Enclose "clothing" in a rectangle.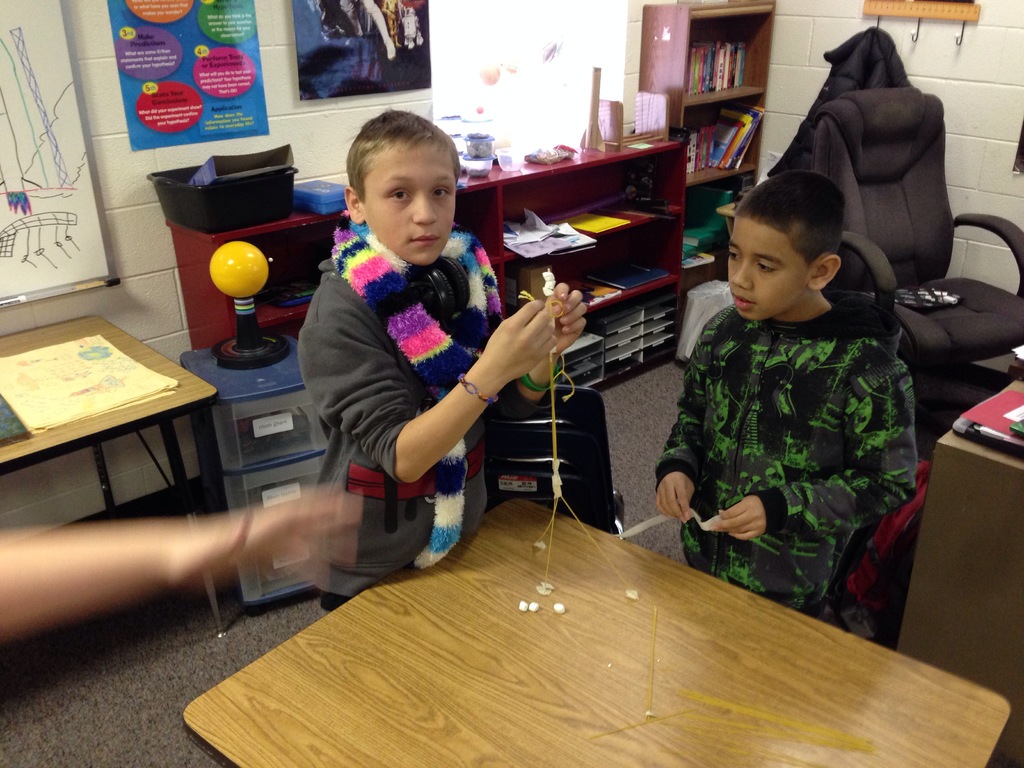
select_region(303, 259, 504, 615).
